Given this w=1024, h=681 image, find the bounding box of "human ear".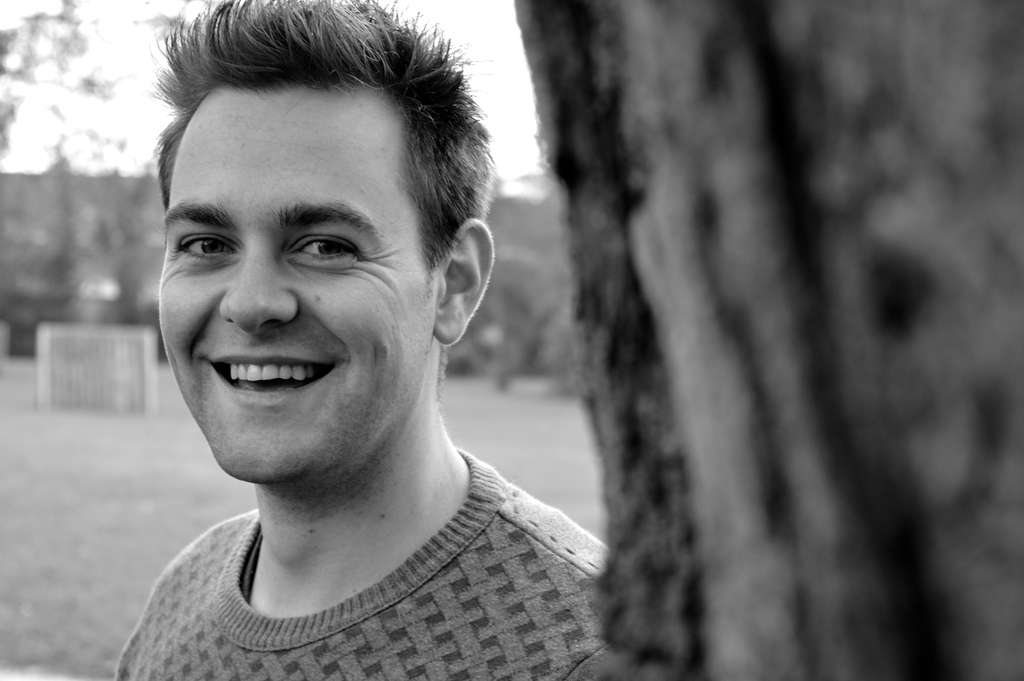
[x1=431, y1=213, x2=493, y2=345].
